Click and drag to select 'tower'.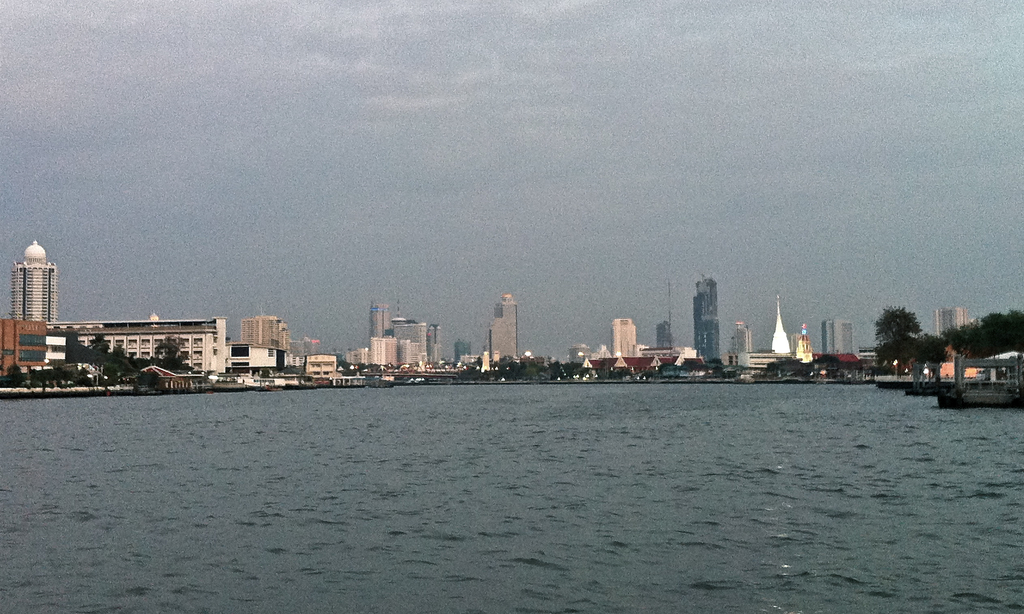
Selection: x1=365 y1=298 x2=410 y2=370.
